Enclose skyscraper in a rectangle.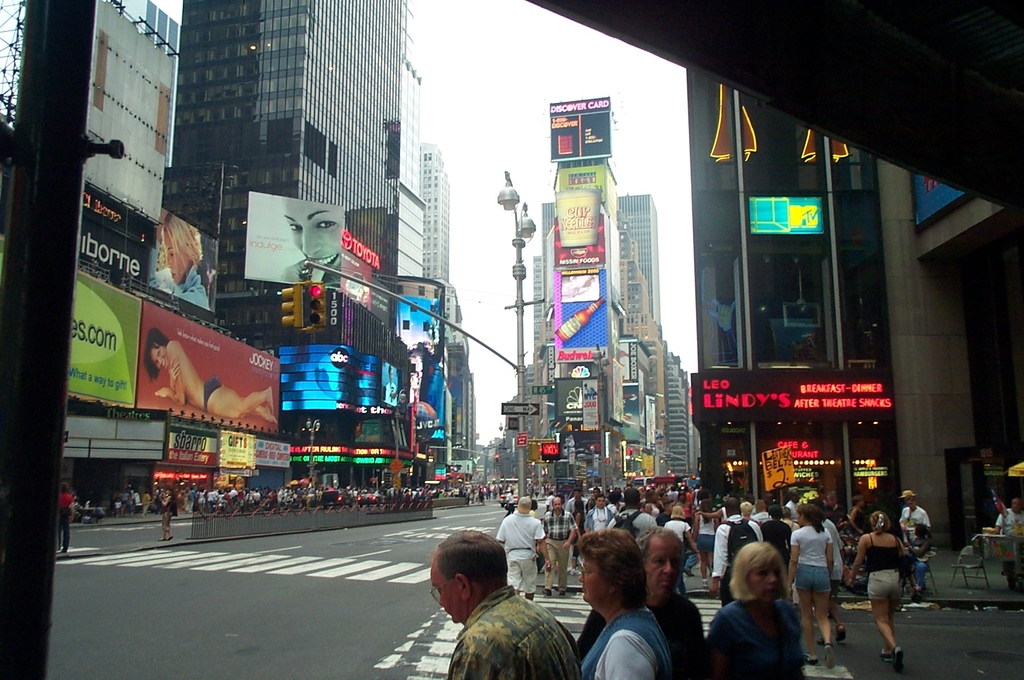
[417,140,447,277].
